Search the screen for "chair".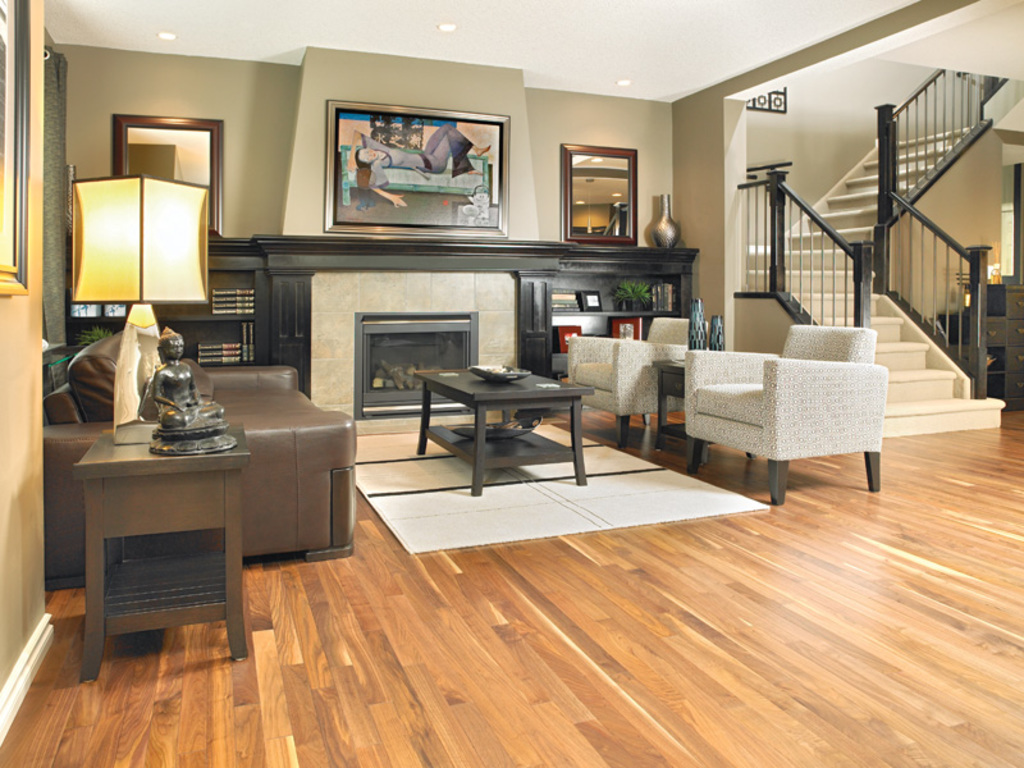
Found at box=[658, 303, 893, 508].
